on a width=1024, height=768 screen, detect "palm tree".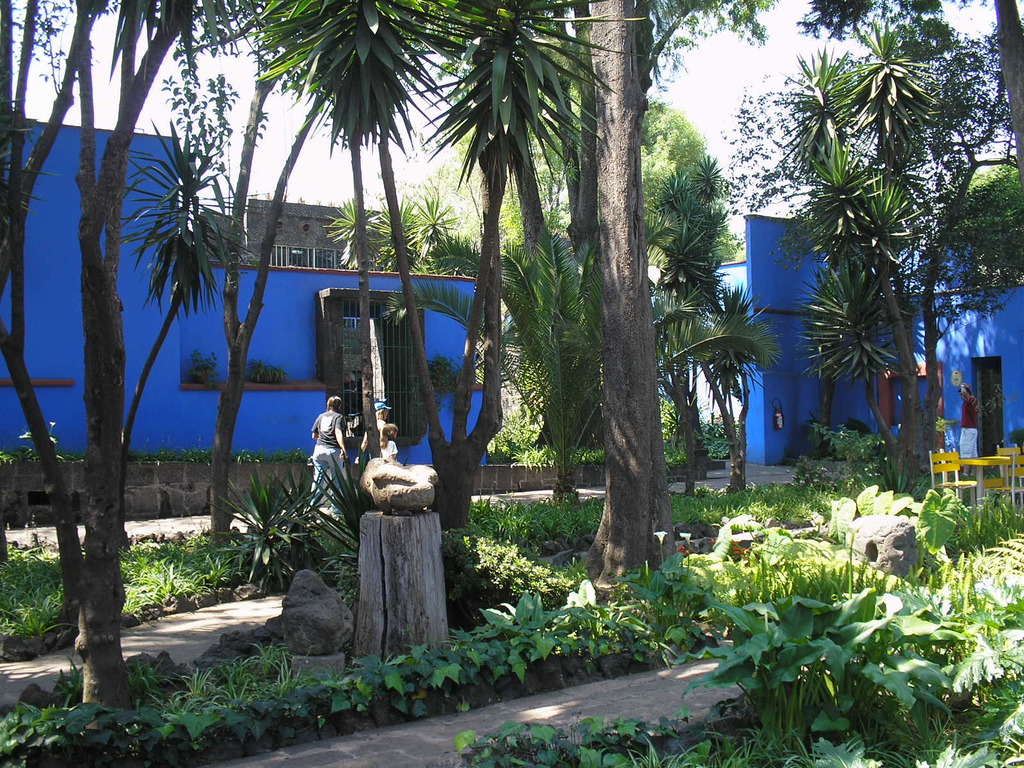
(x1=794, y1=254, x2=884, y2=468).
